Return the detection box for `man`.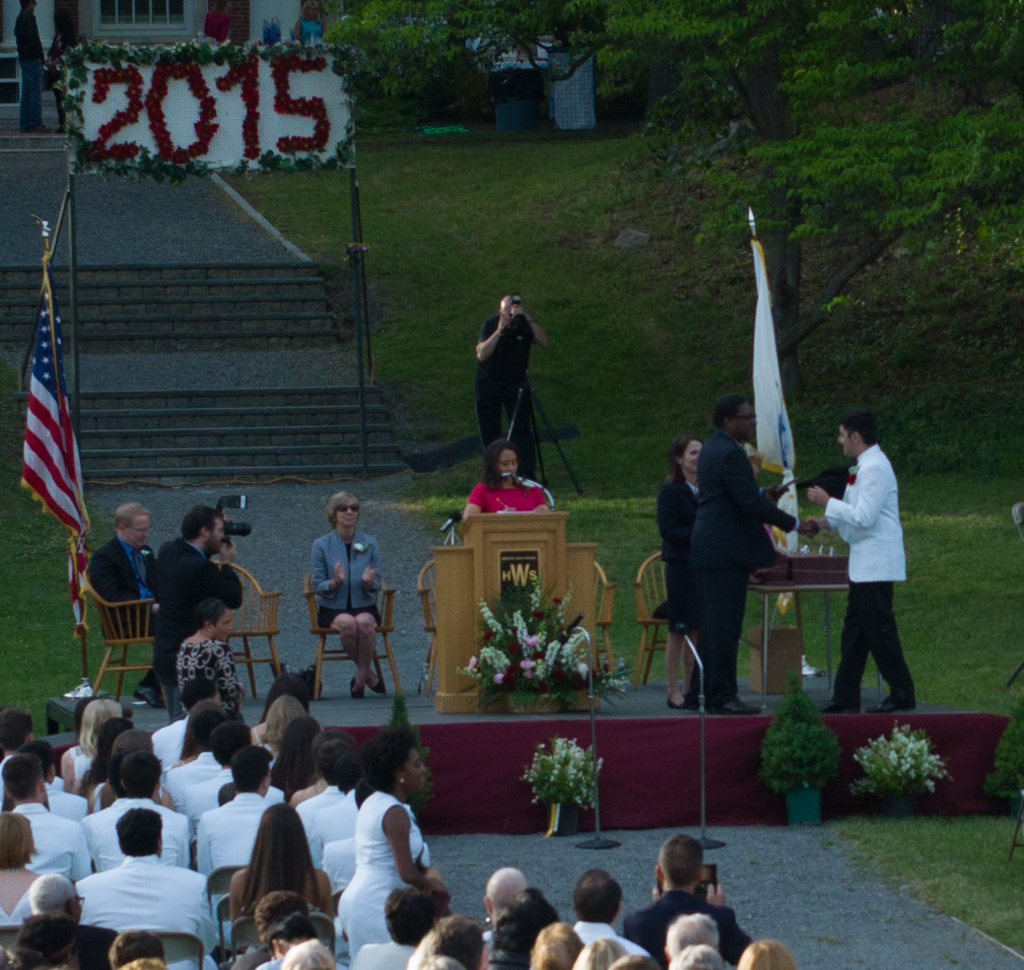
77:813:217:957.
